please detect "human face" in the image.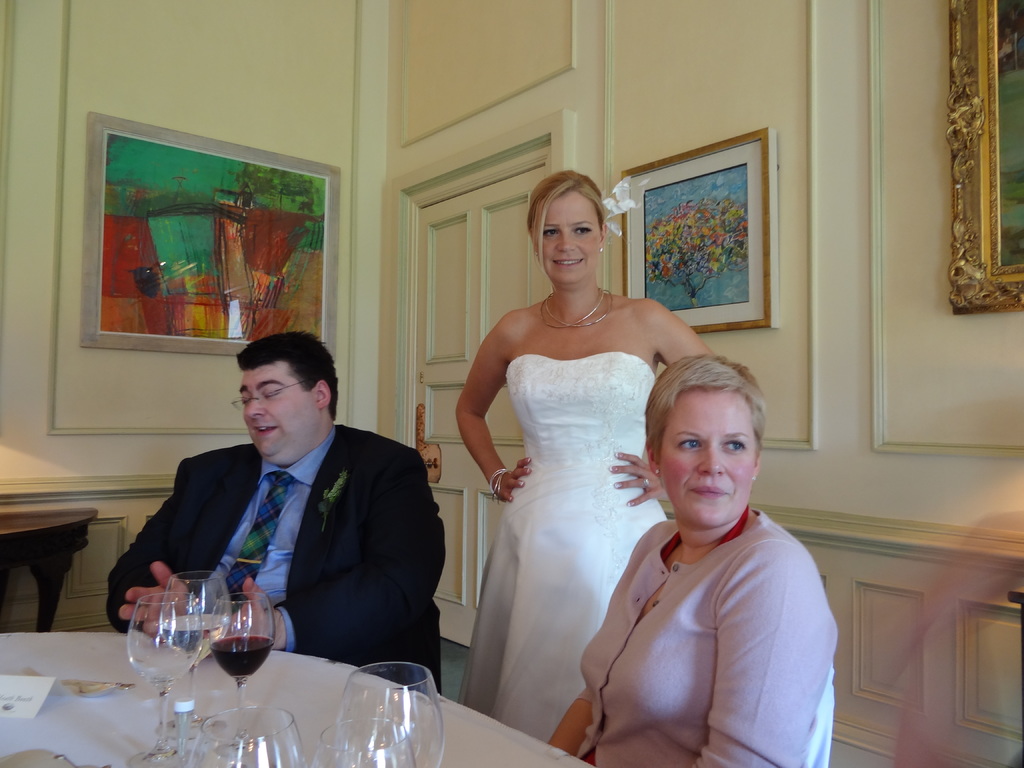
(242, 365, 318, 464).
